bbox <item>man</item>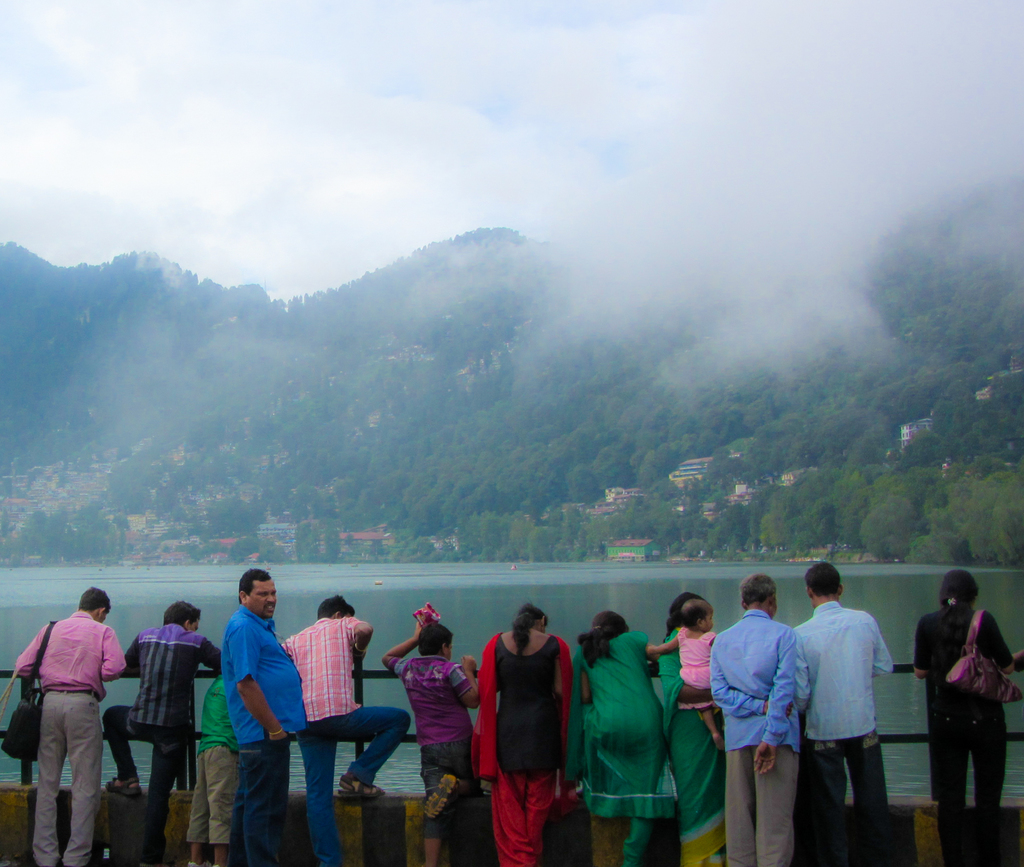
104/602/221/866
